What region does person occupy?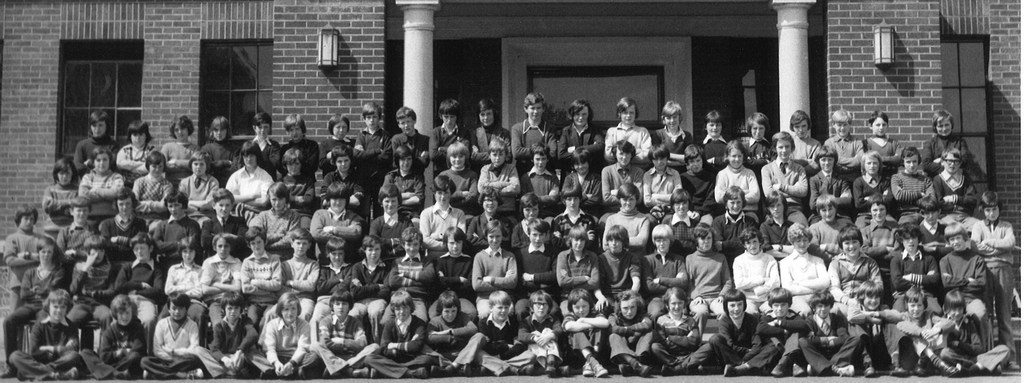
box=[275, 151, 312, 211].
